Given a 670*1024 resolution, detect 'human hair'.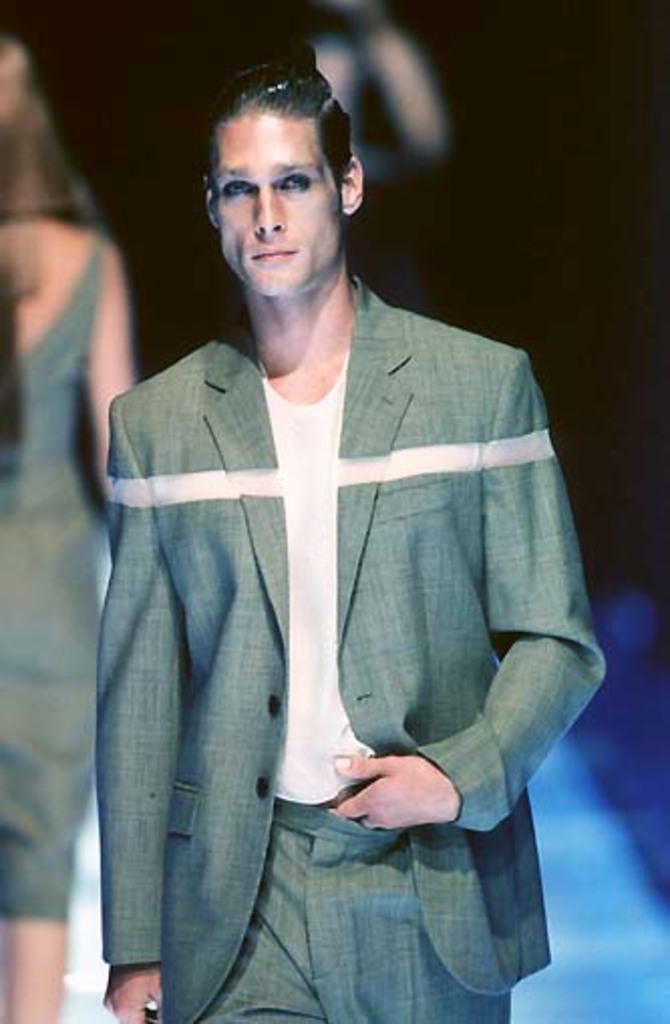
(left=205, top=60, right=354, bottom=199).
